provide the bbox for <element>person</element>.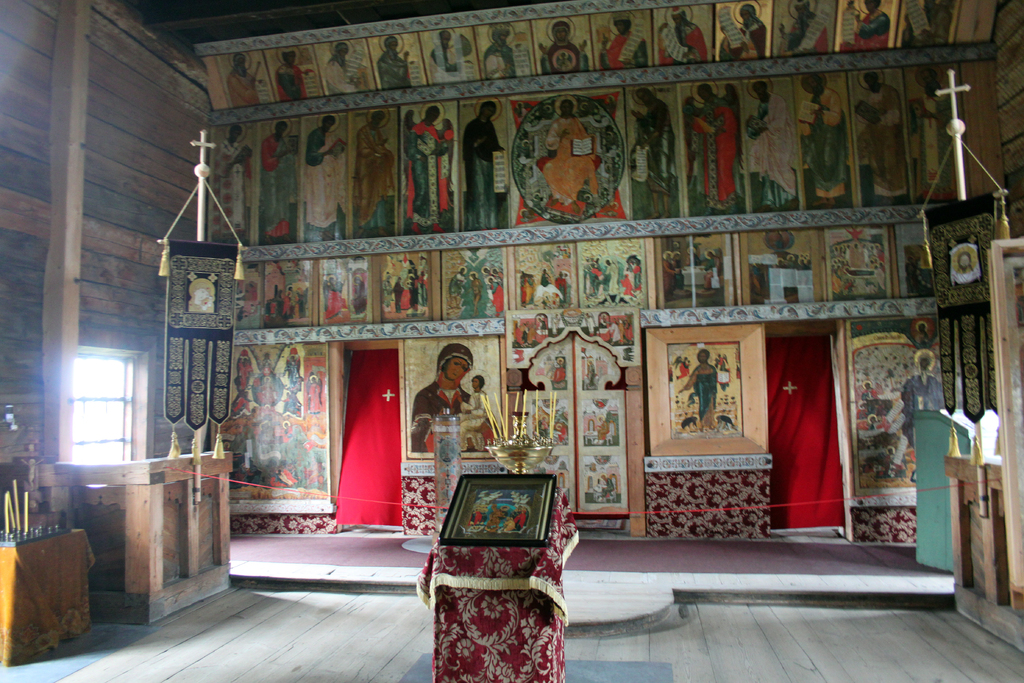
l=797, t=74, r=846, b=210.
